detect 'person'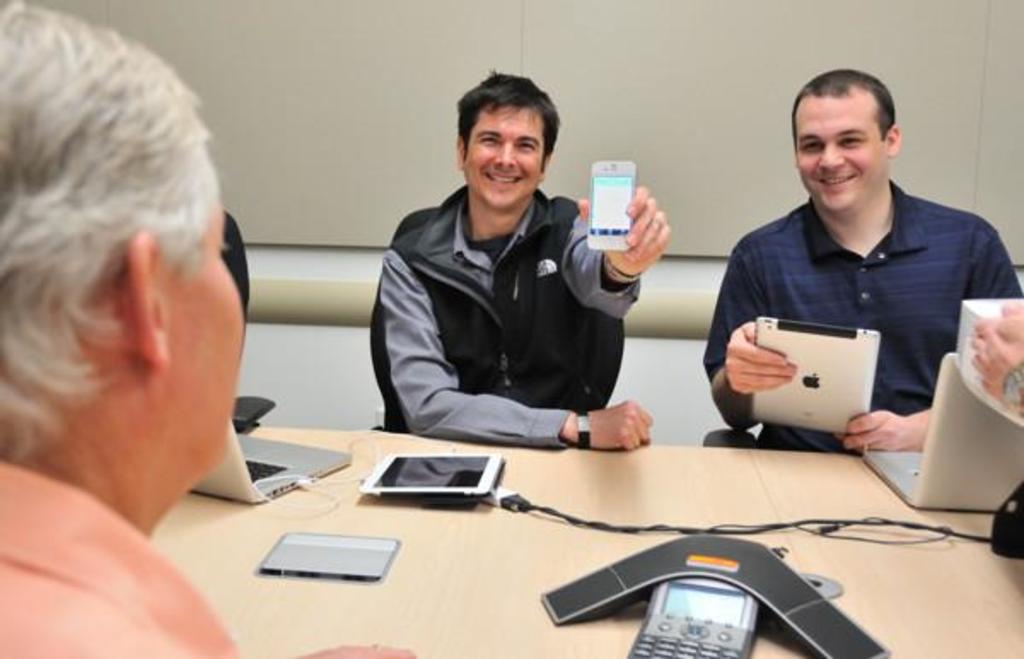
(left=966, top=304, right=1022, bottom=415)
